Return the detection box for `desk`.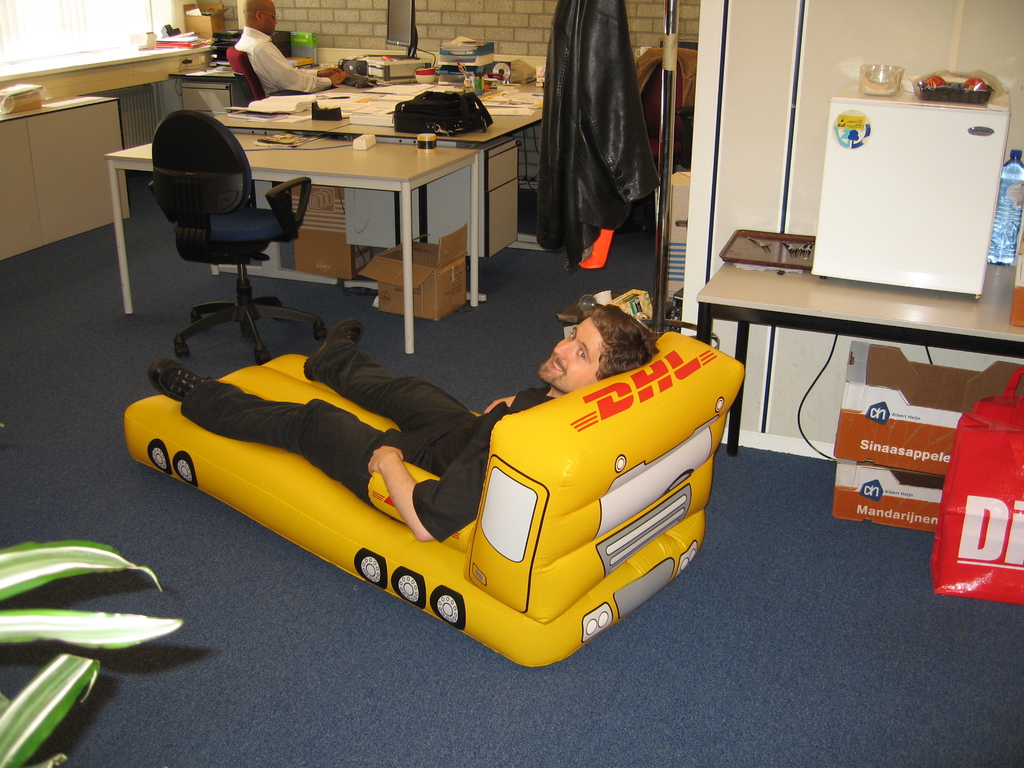
(165,56,550,299).
